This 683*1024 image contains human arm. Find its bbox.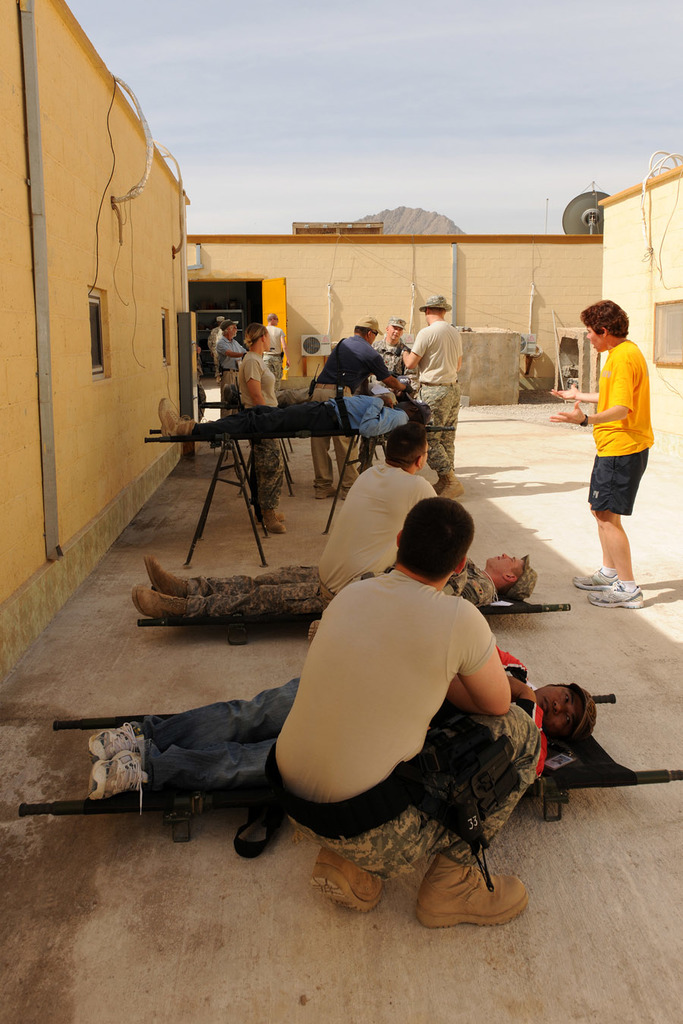
Rect(463, 616, 503, 719).
